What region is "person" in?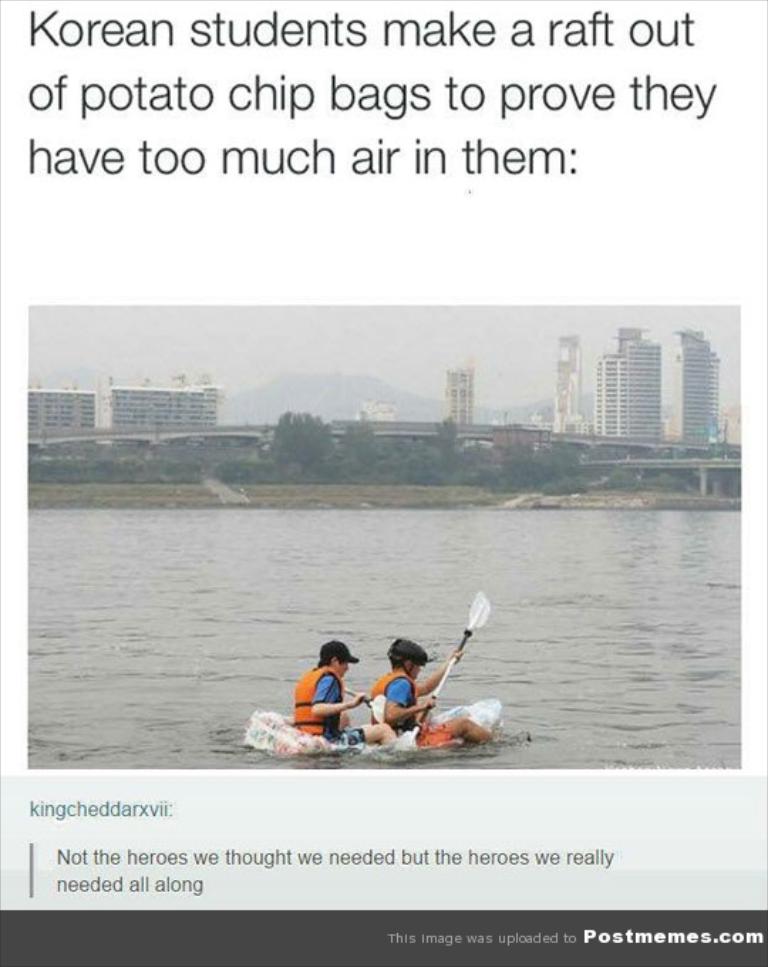
bbox(368, 639, 526, 748).
